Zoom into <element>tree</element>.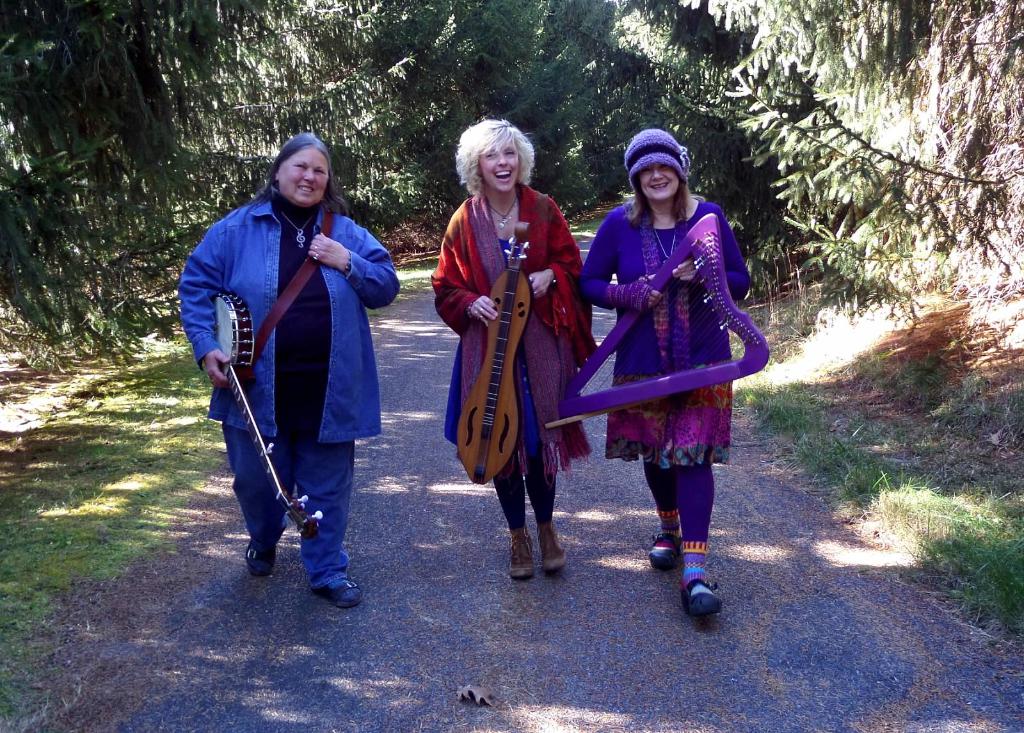
Zoom target: (740,0,1023,305).
